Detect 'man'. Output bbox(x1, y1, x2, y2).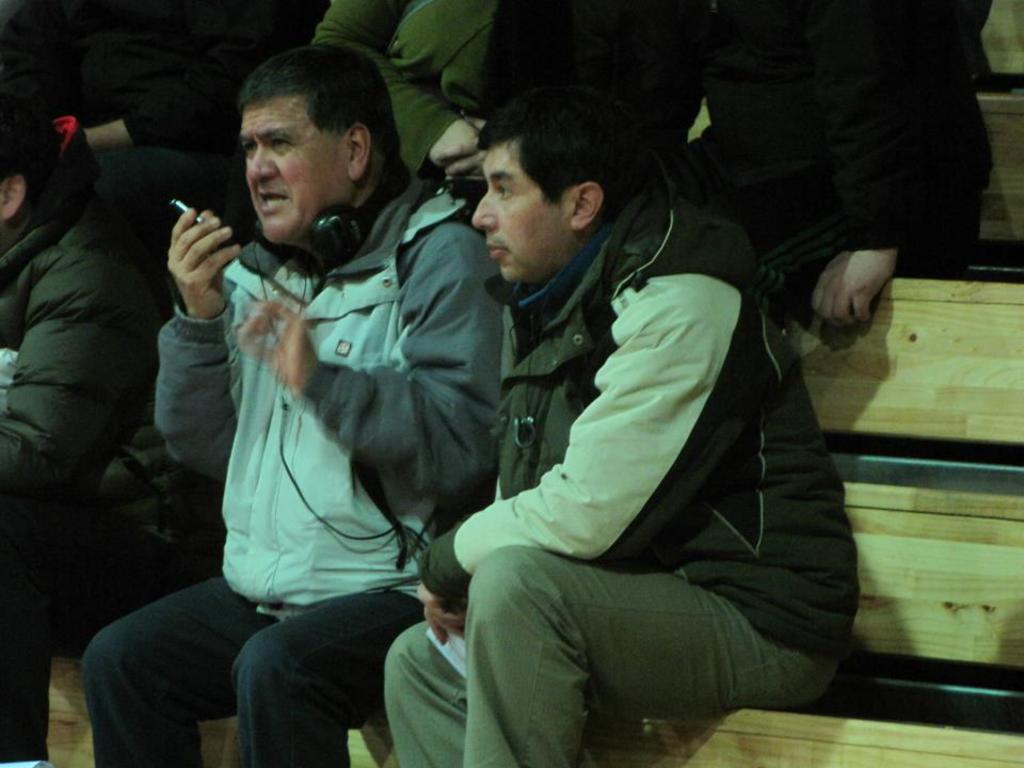
bbox(80, 41, 508, 767).
